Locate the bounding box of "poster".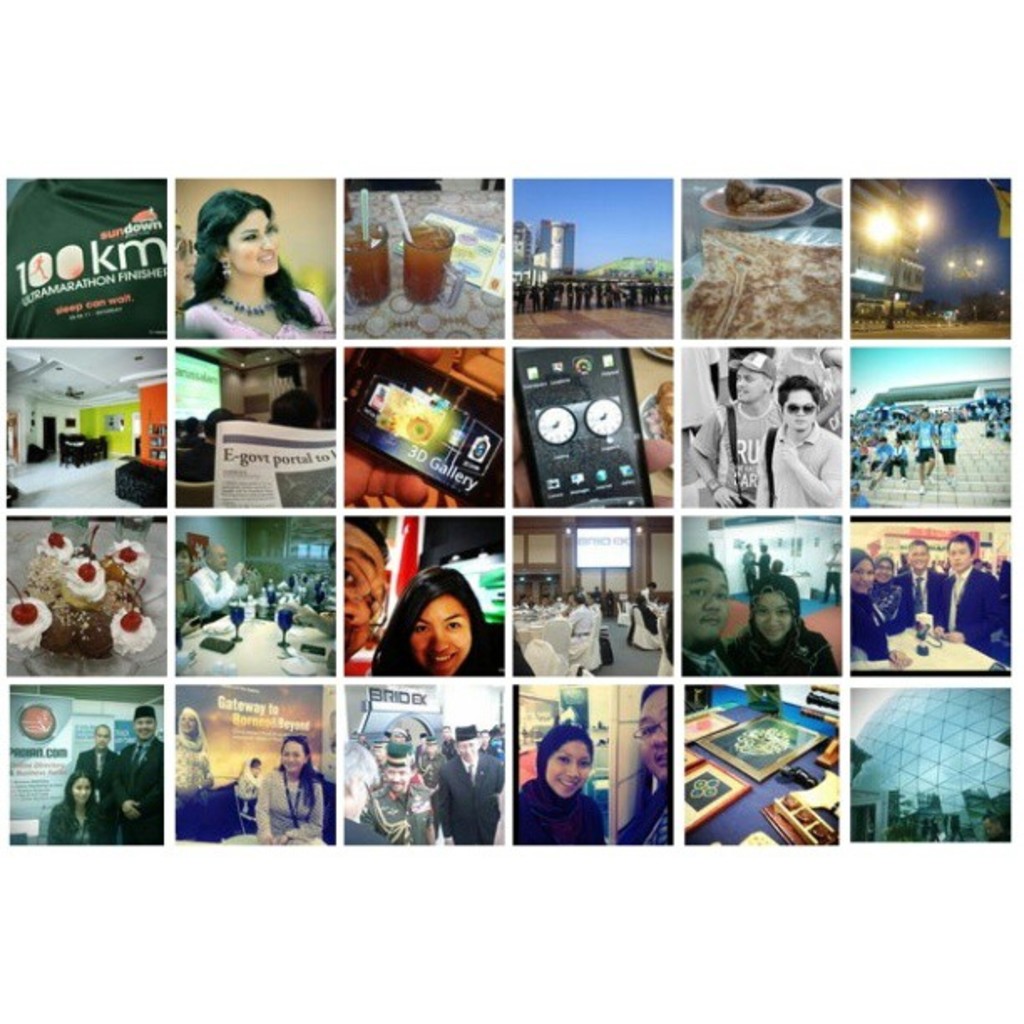
Bounding box: 169:678:335:847.
